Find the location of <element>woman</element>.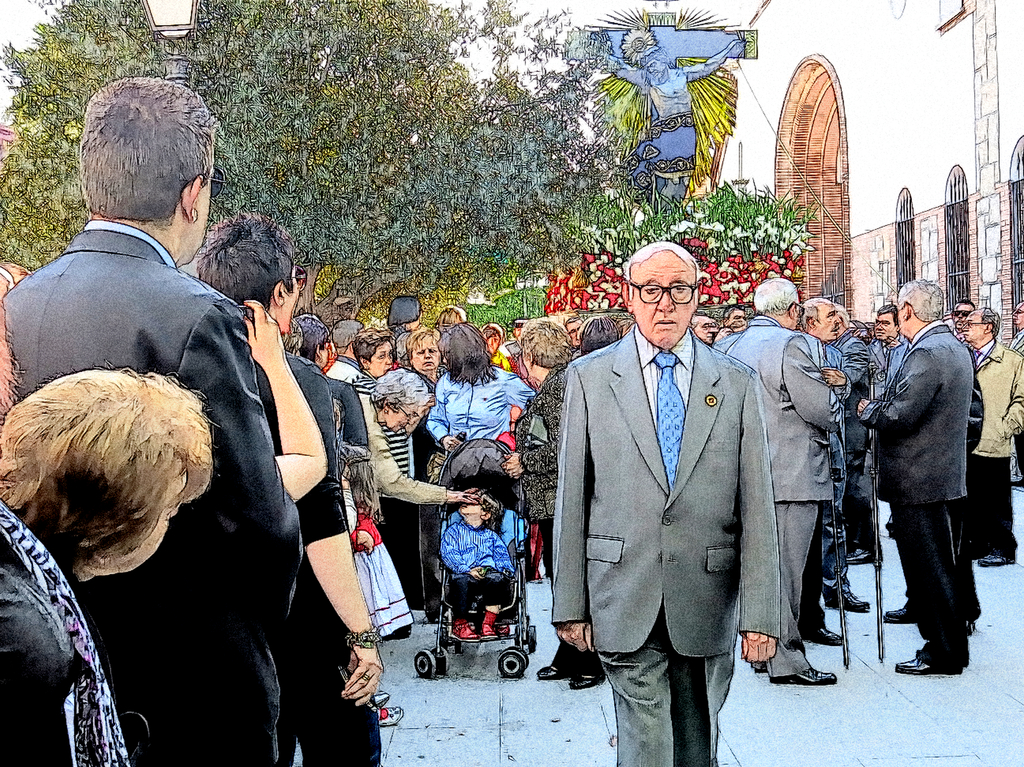
Location: left=406, top=325, right=456, bottom=622.
